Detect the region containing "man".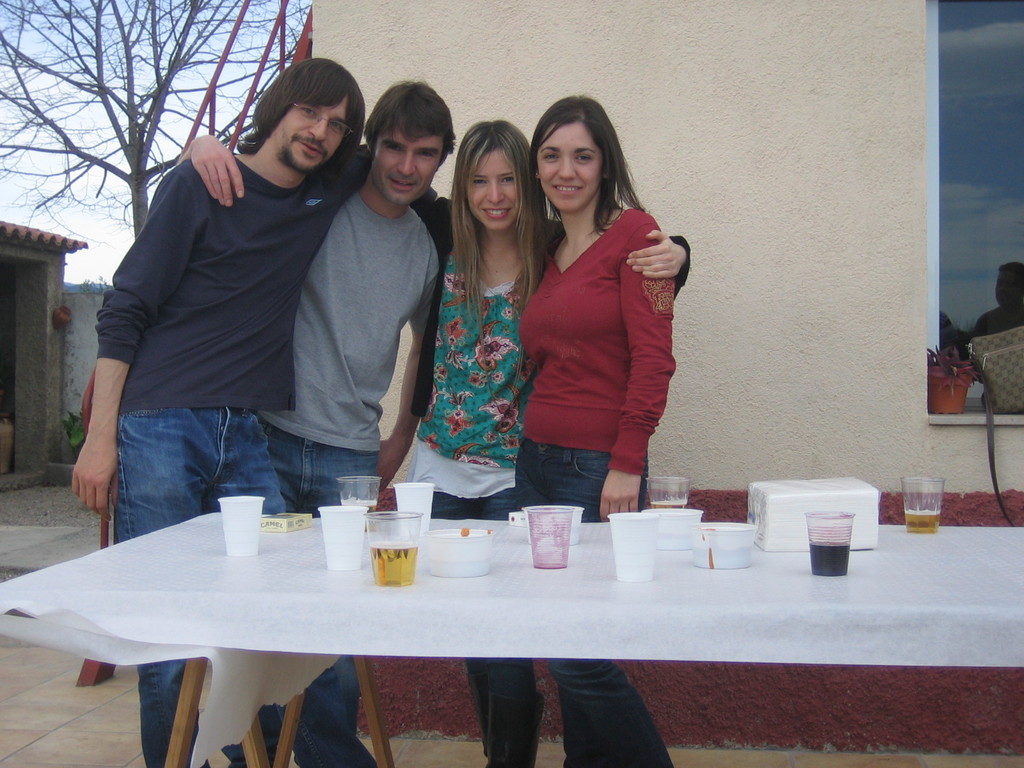
{"x1": 175, "y1": 77, "x2": 445, "y2": 767}.
